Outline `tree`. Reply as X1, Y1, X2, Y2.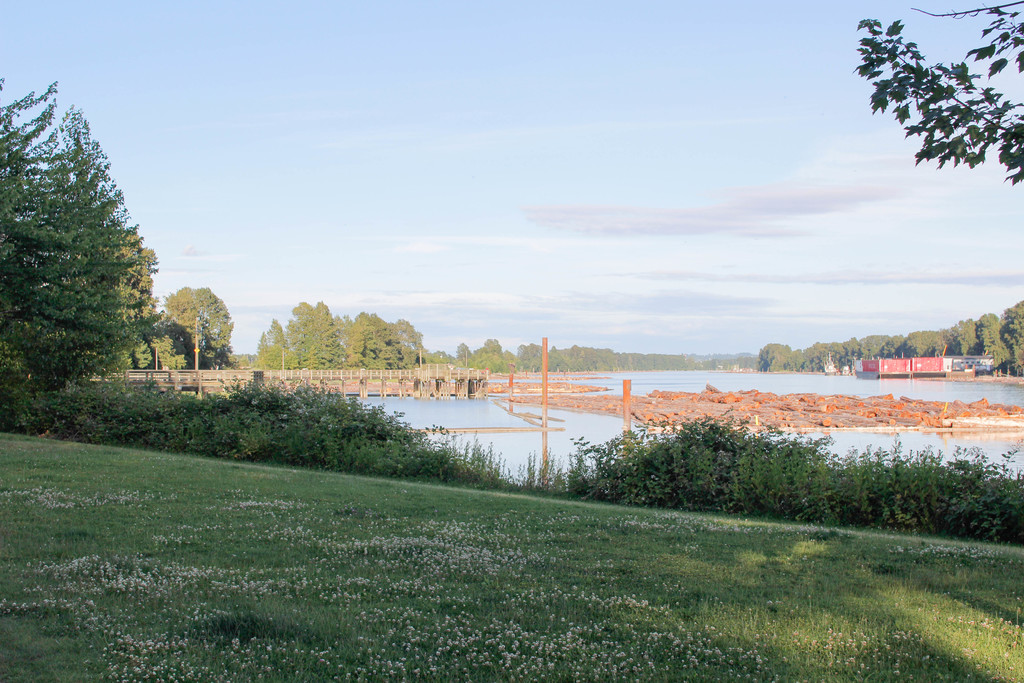
143, 379, 513, 482.
